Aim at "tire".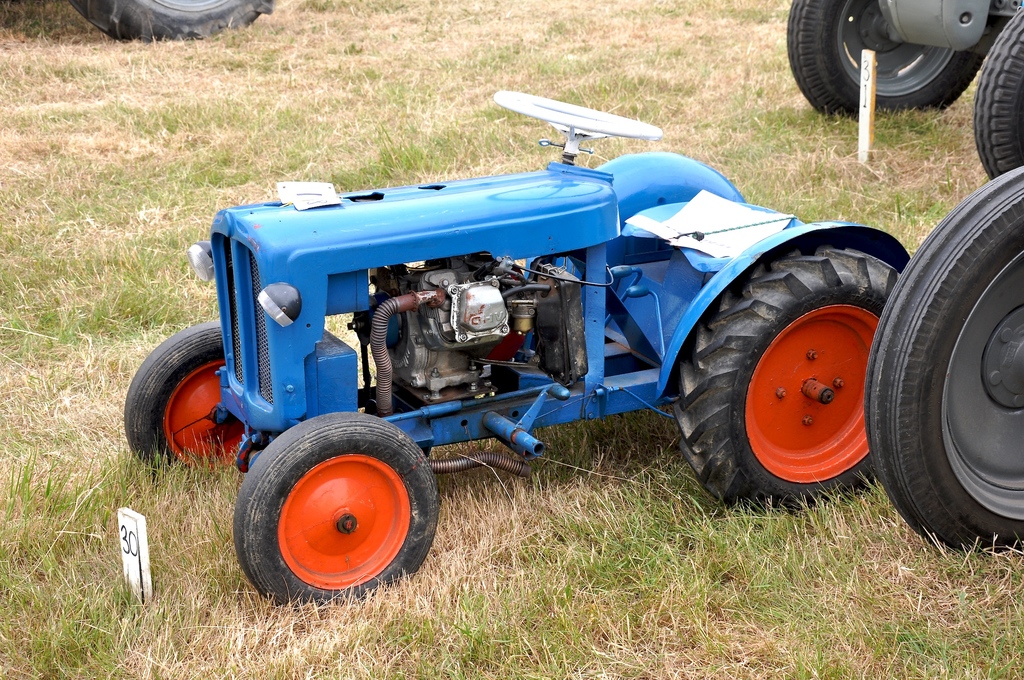
Aimed at [left=974, top=6, right=1023, bottom=182].
